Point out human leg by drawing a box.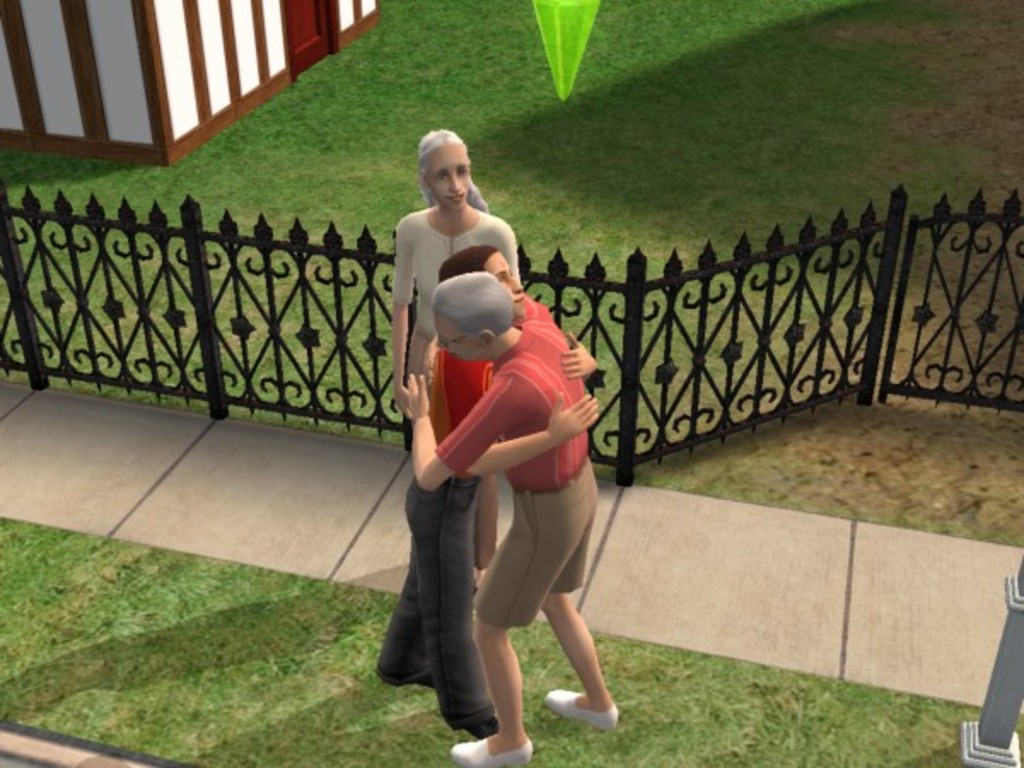
bbox(550, 502, 618, 732).
